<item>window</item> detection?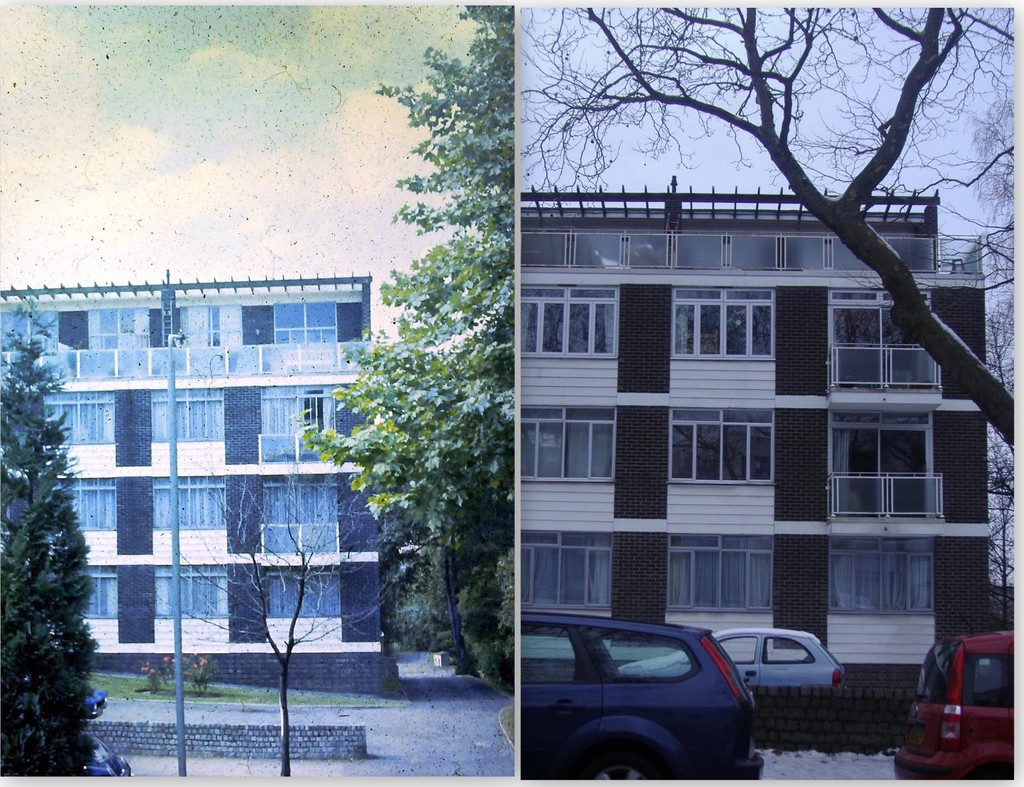
x1=673 y1=409 x2=774 y2=487
